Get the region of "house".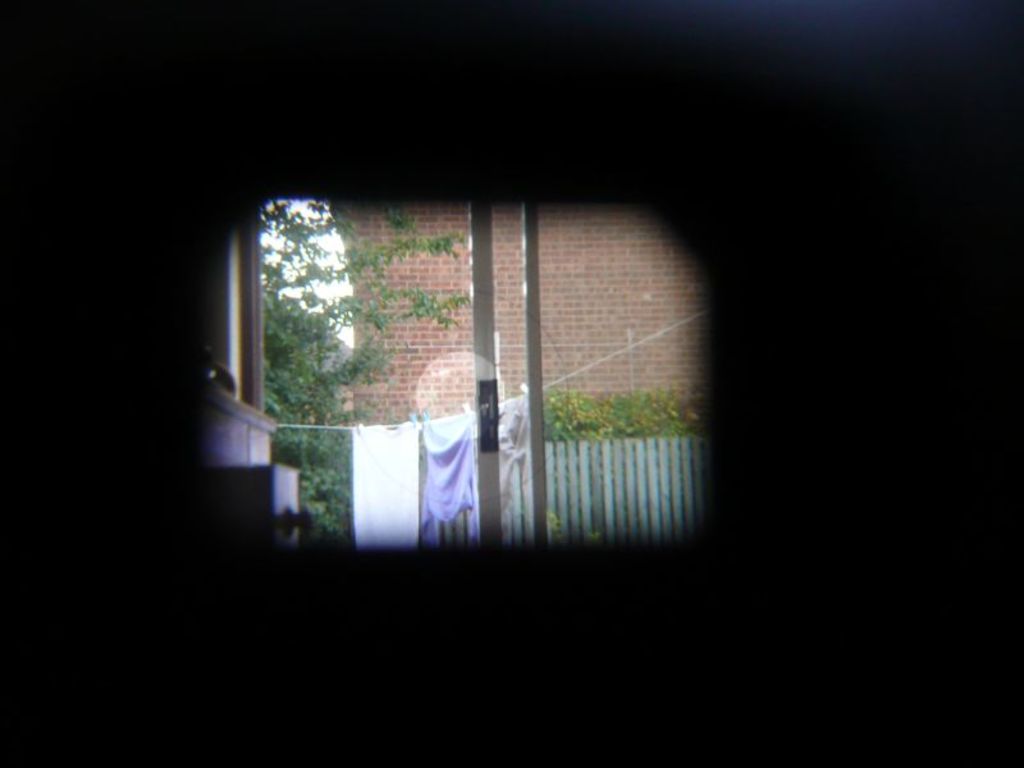
(332,193,700,426).
